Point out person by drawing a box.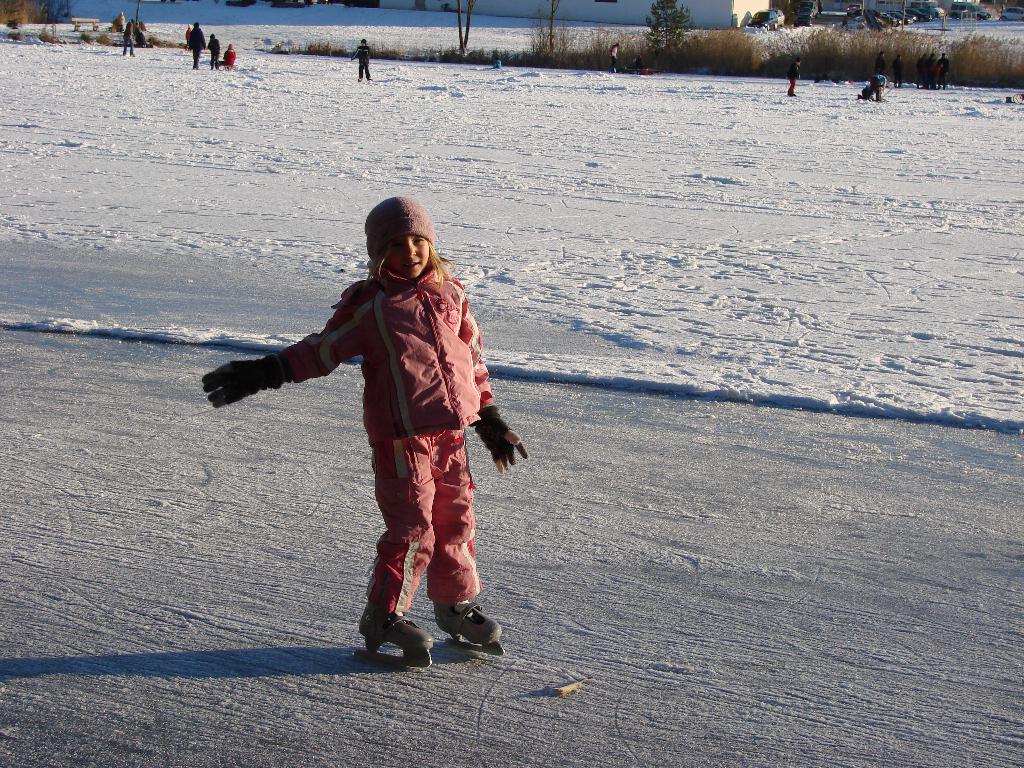
select_region(895, 51, 906, 87).
